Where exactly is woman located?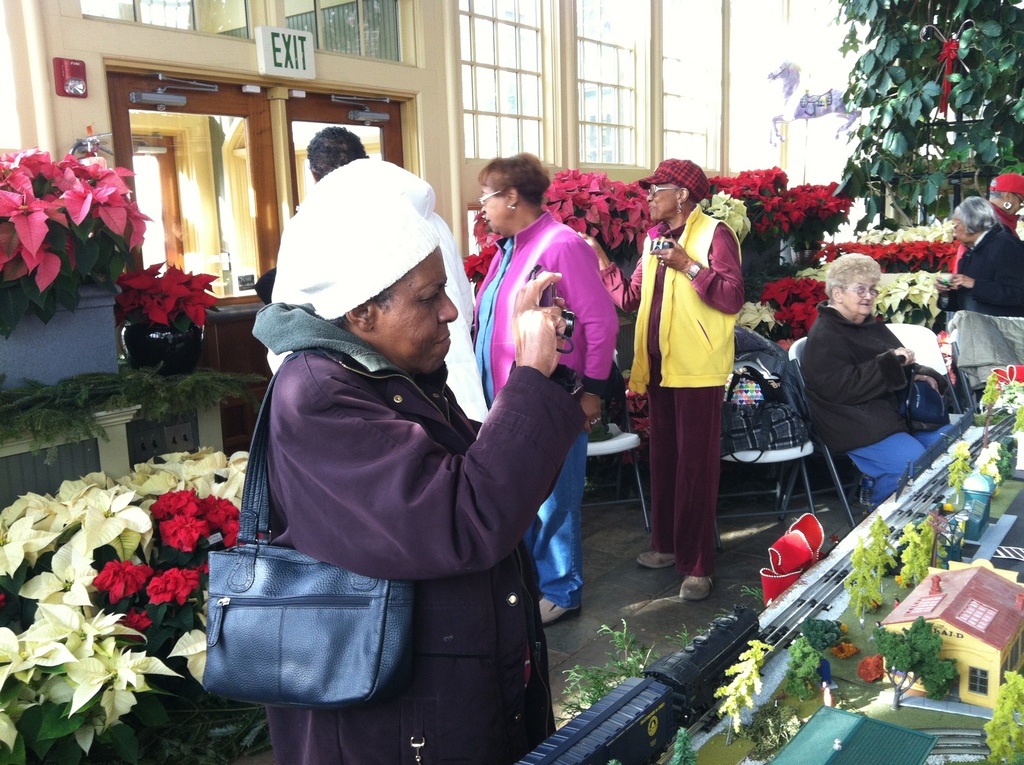
Its bounding box is bbox(474, 156, 621, 624).
